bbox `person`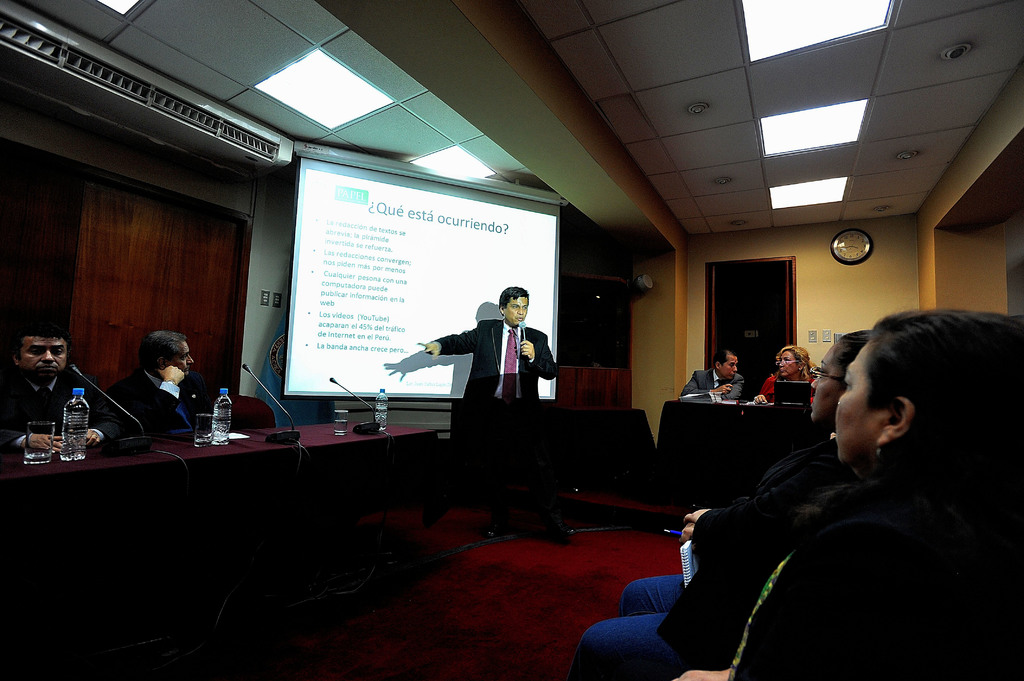
426, 282, 573, 557
